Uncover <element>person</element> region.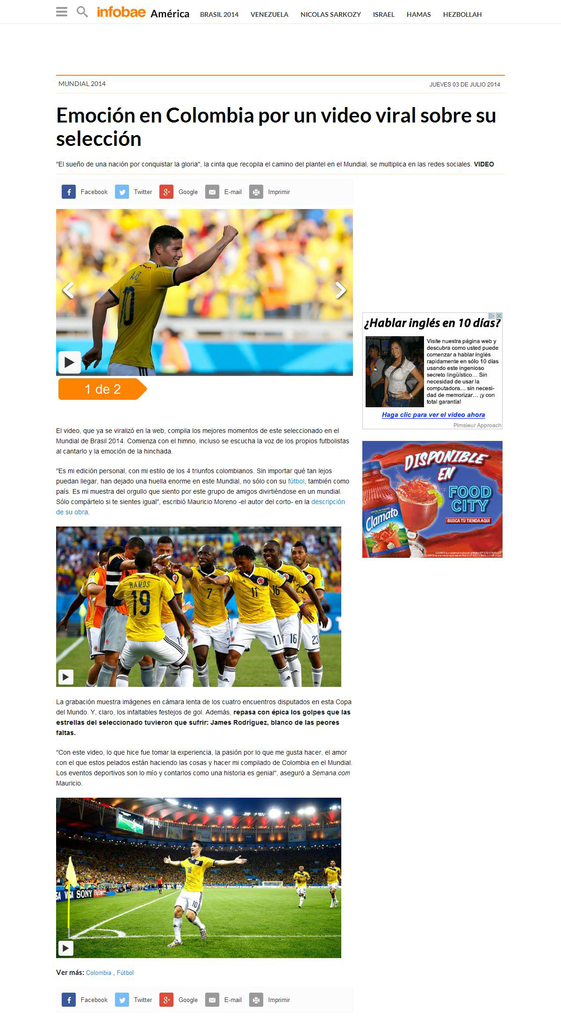
Uncovered: (161, 840, 247, 950).
